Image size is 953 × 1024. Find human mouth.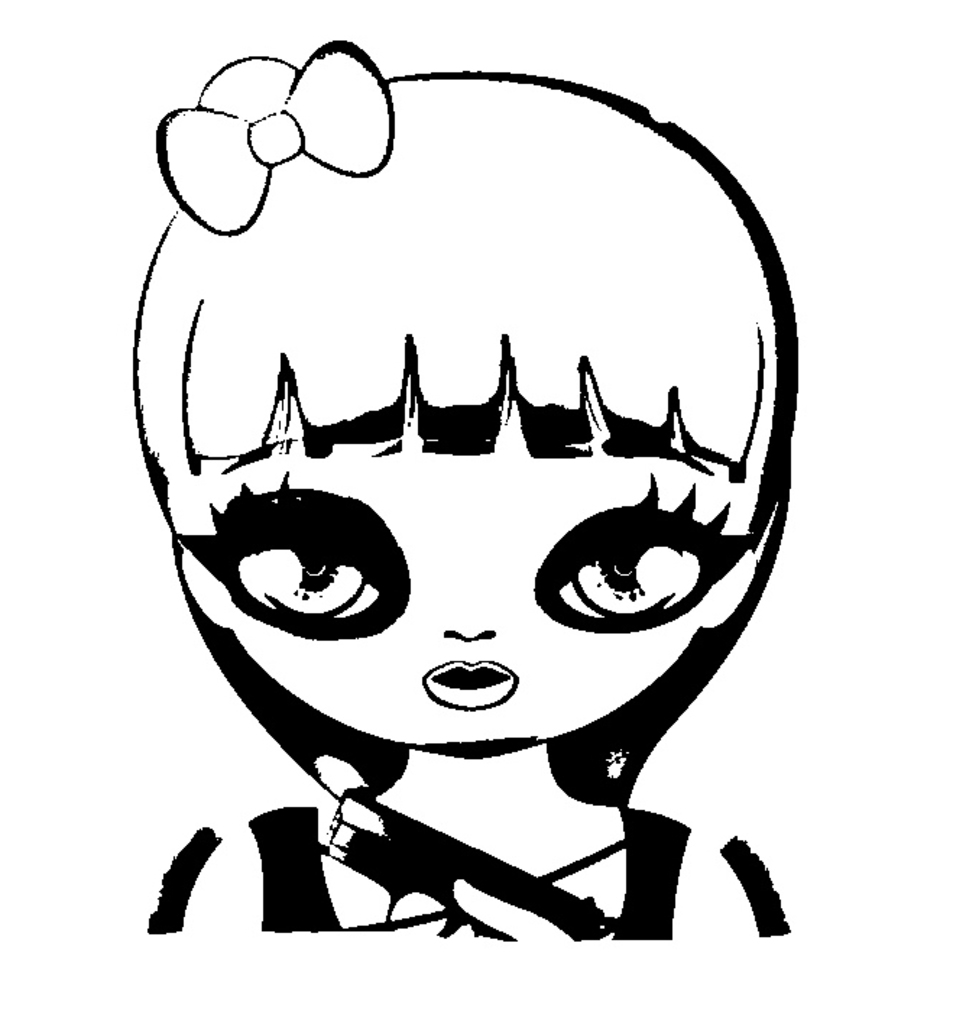
pyautogui.locateOnScreen(421, 658, 518, 714).
